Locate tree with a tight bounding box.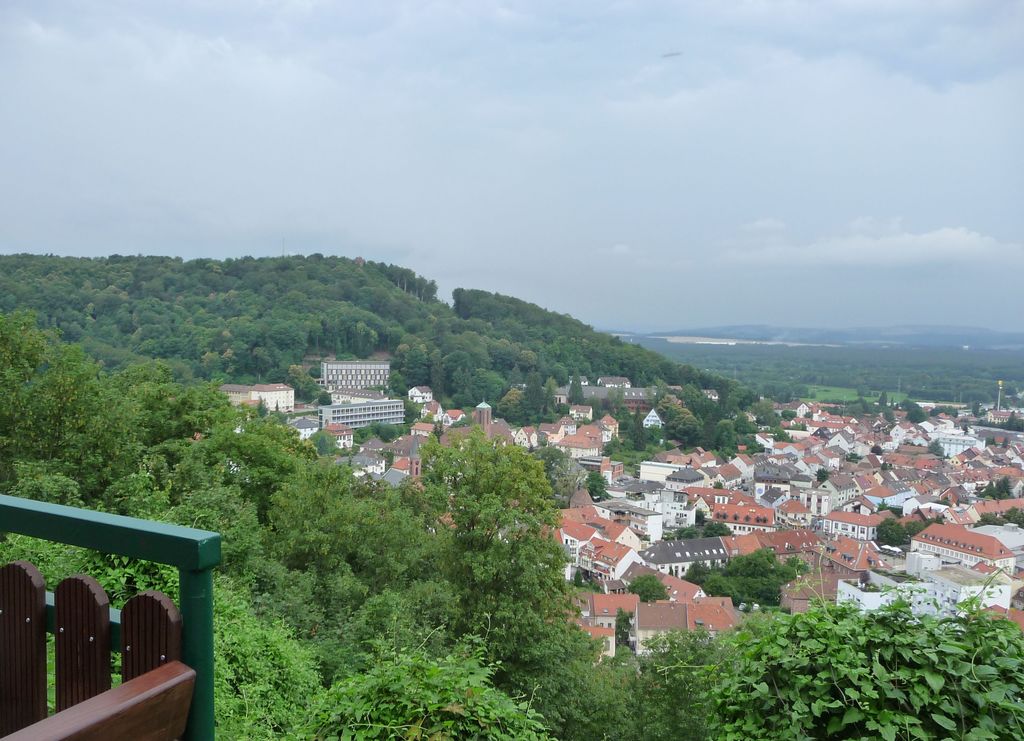
<region>537, 370, 567, 418</region>.
